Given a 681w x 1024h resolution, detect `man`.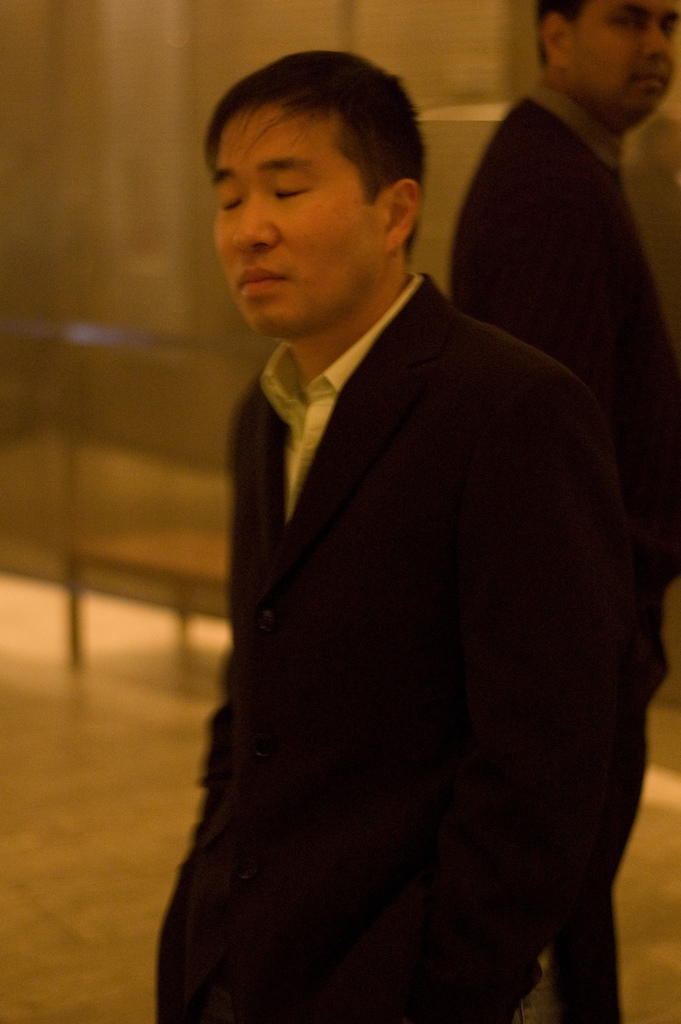
[x1=454, y1=0, x2=680, y2=1023].
